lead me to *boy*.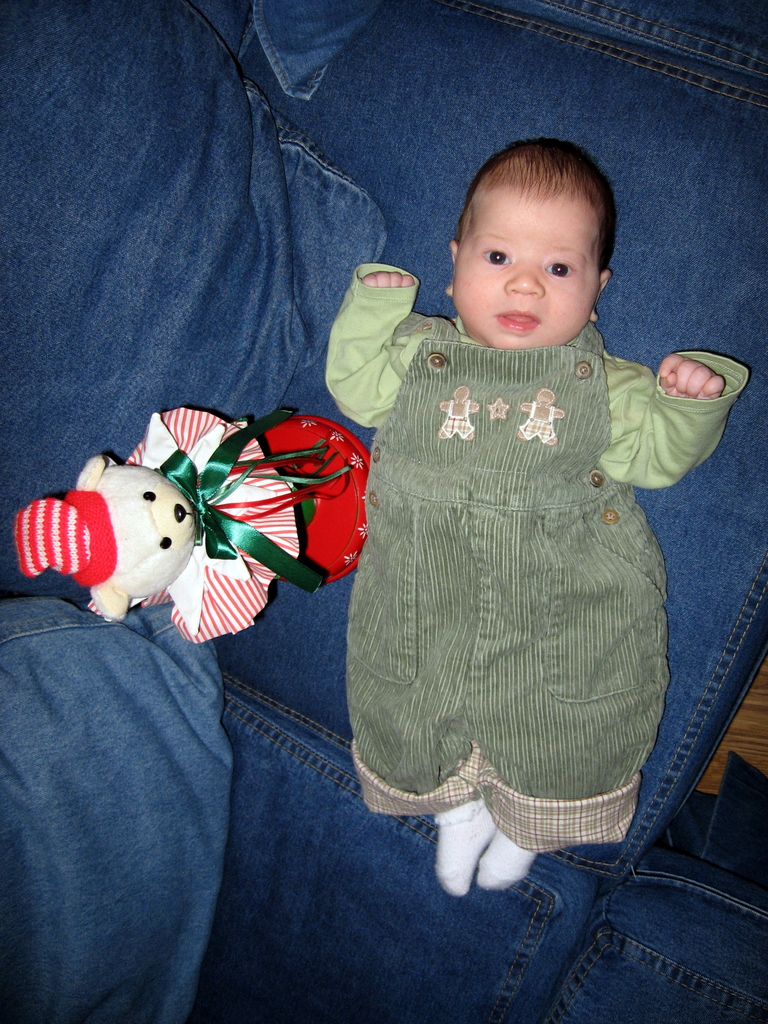
Lead to box=[315, 129, 735, 892].
